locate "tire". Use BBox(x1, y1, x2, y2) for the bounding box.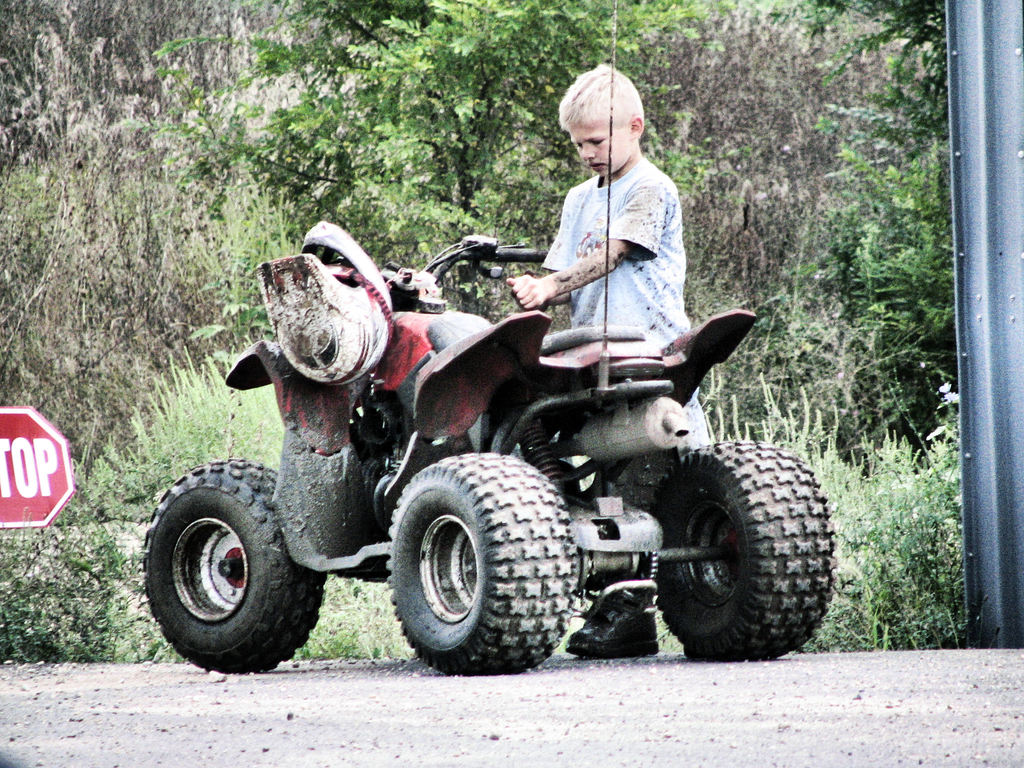
BBox(650, 446, 826, 657).
